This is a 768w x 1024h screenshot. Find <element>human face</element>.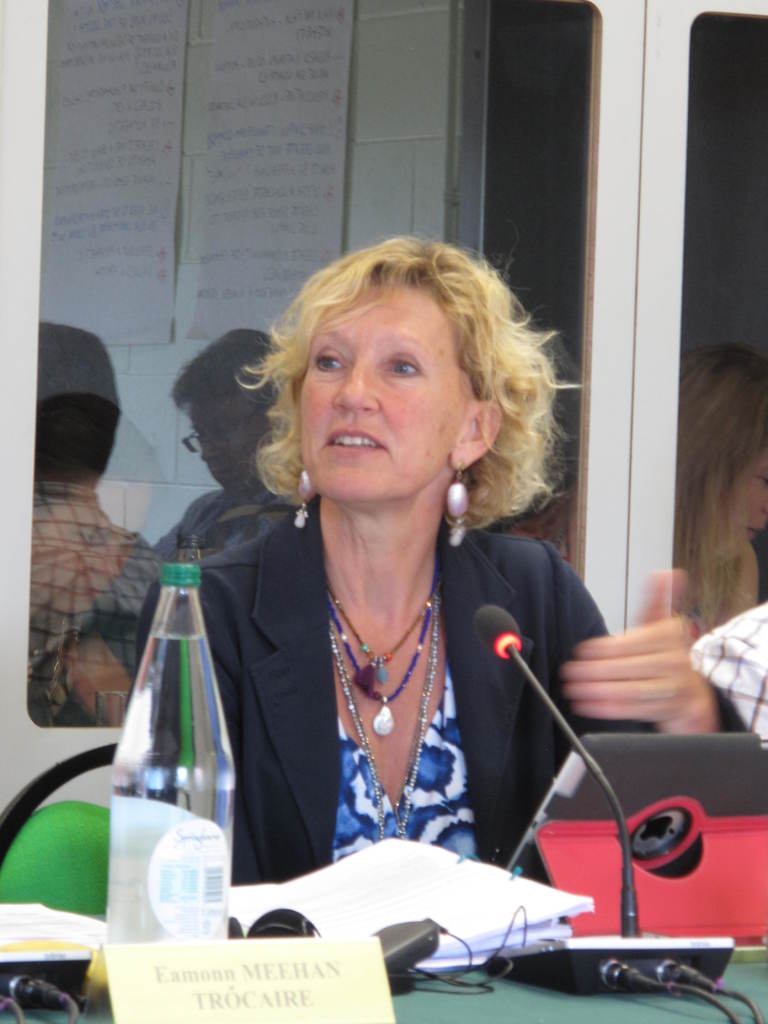
Bounding box: <bbox>40, 476, 151, 614</bbox>.
